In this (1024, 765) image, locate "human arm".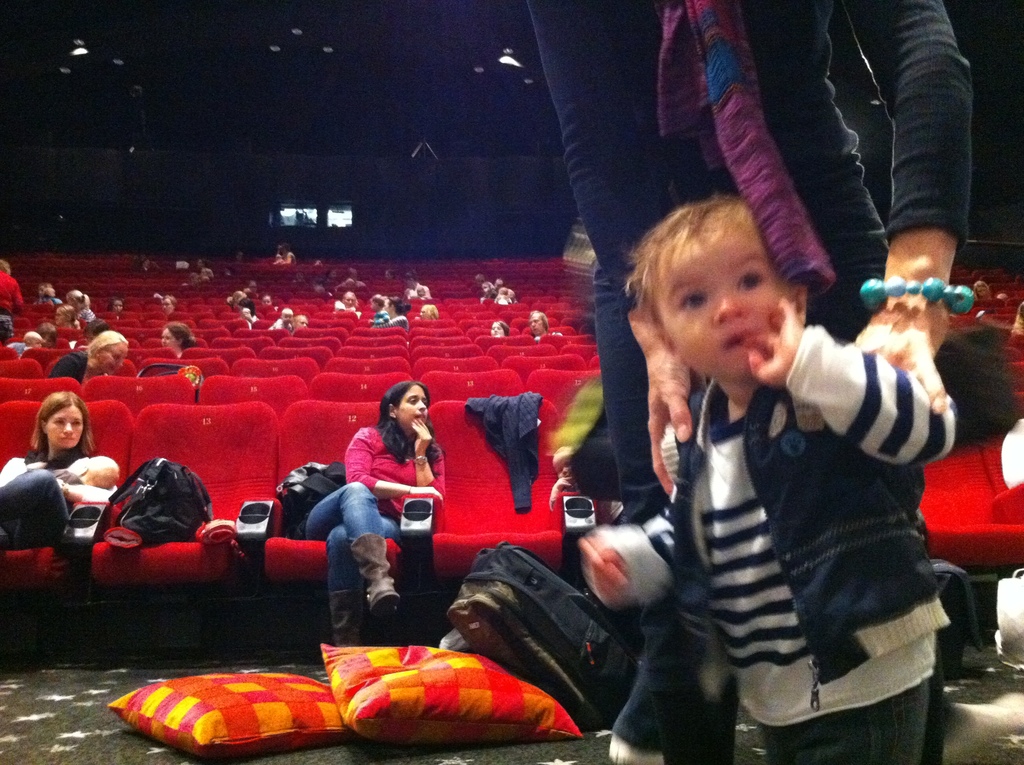
Bounding box: 407:419:441:498.
